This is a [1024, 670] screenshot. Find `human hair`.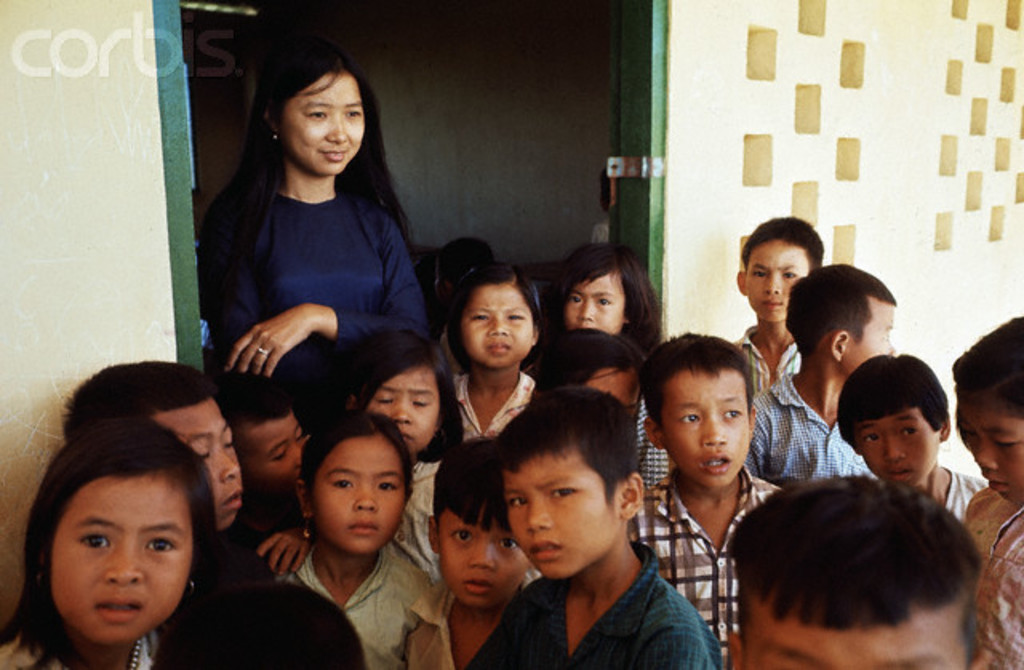
Bounding box: [x1=534, y1=329, x2=654, y2=398].
